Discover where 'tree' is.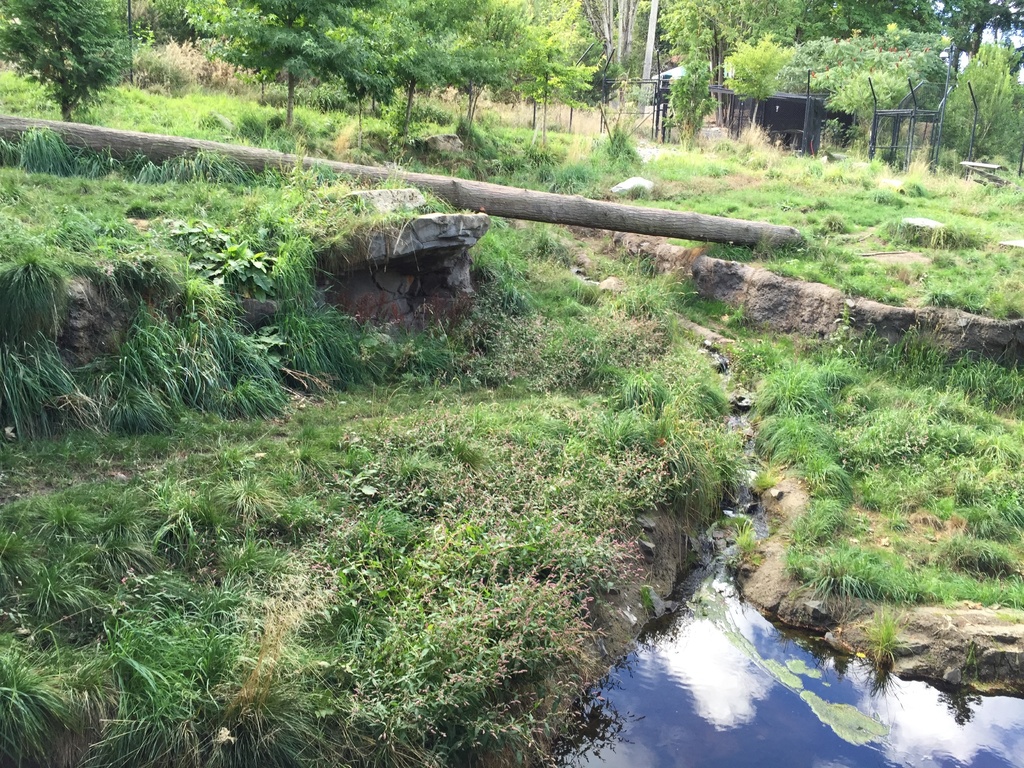
Discovered at 179/0/397/136.
